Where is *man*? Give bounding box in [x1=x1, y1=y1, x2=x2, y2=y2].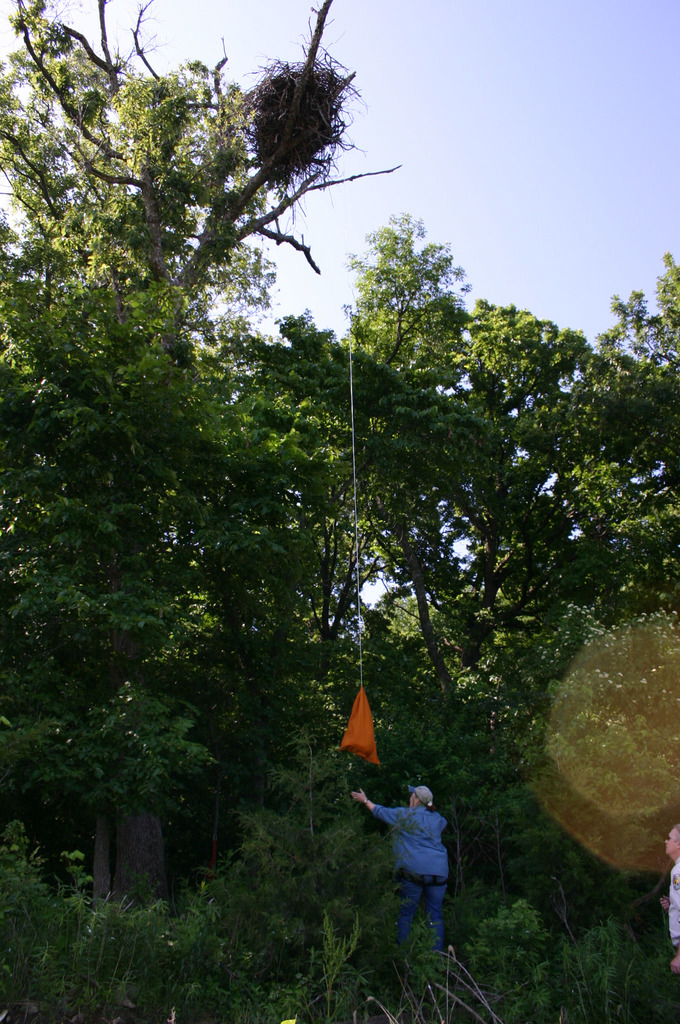
[x1=664, y1=824, x2=679, y2=974].
